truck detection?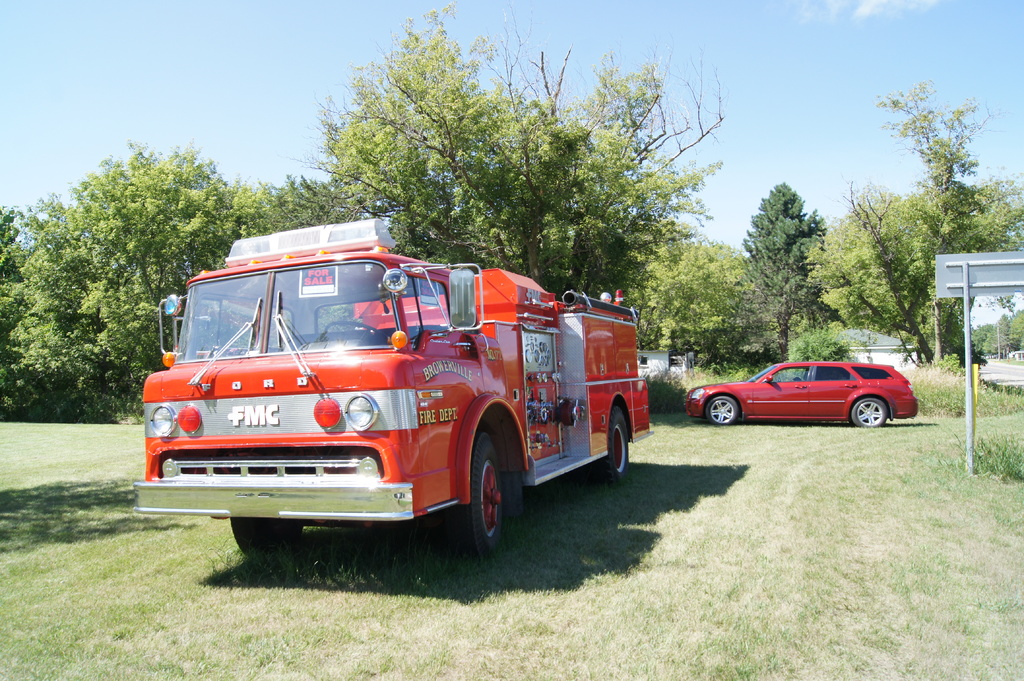
box=[131, 234, 648, 567]
